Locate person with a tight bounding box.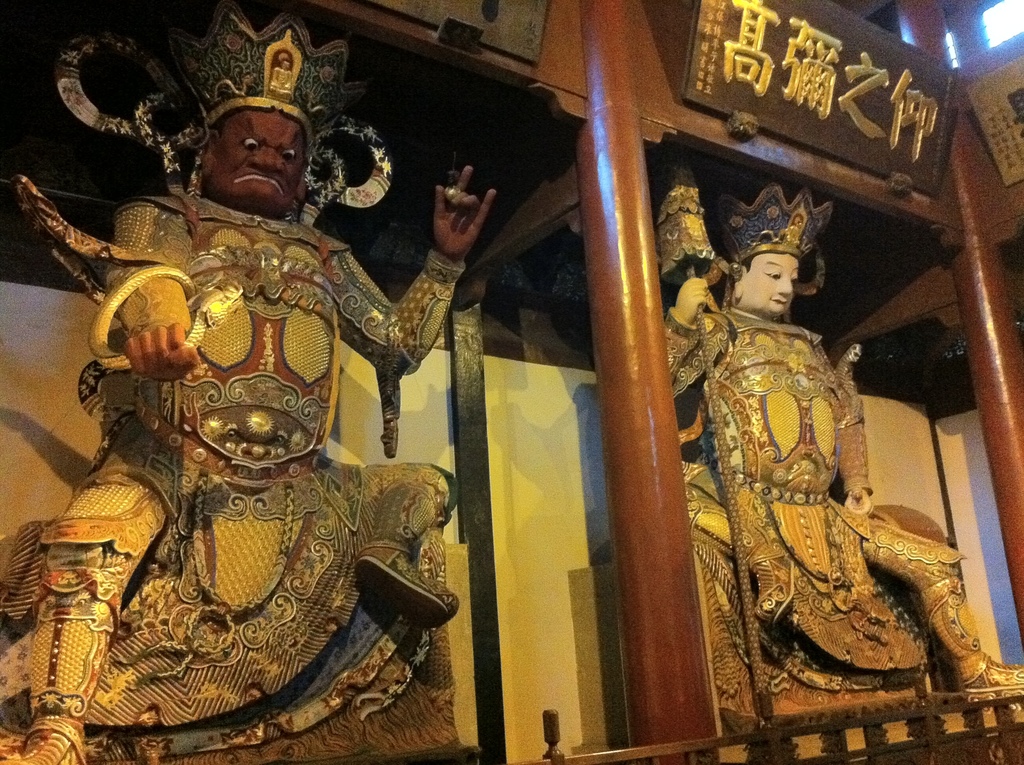
[1, 0, 497, 764].
